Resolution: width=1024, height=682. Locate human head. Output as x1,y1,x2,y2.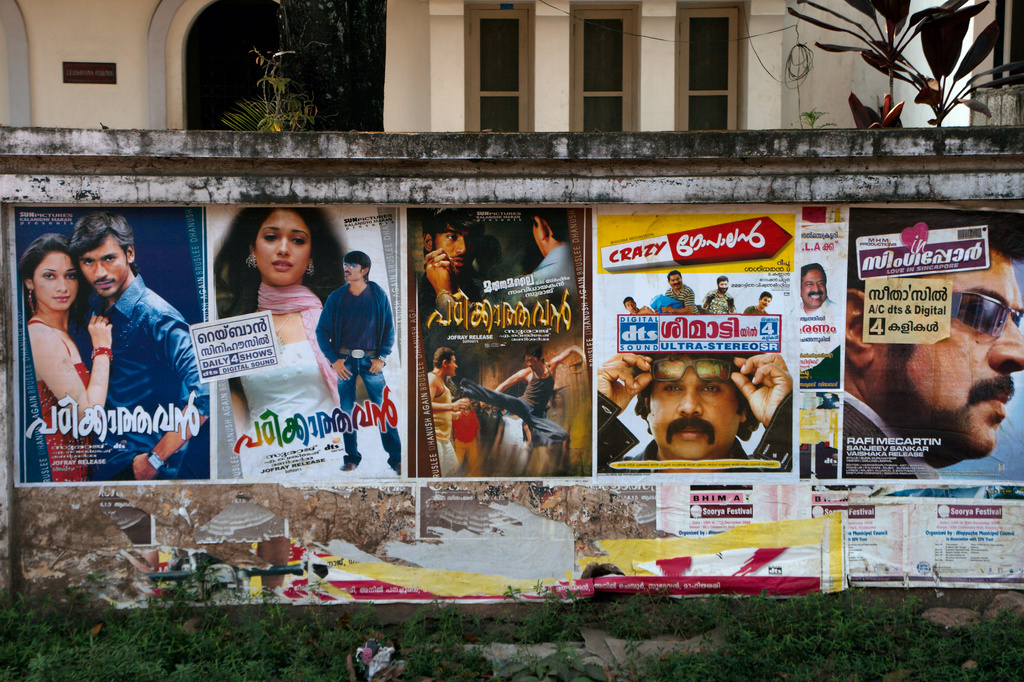
535,211,566,251.
